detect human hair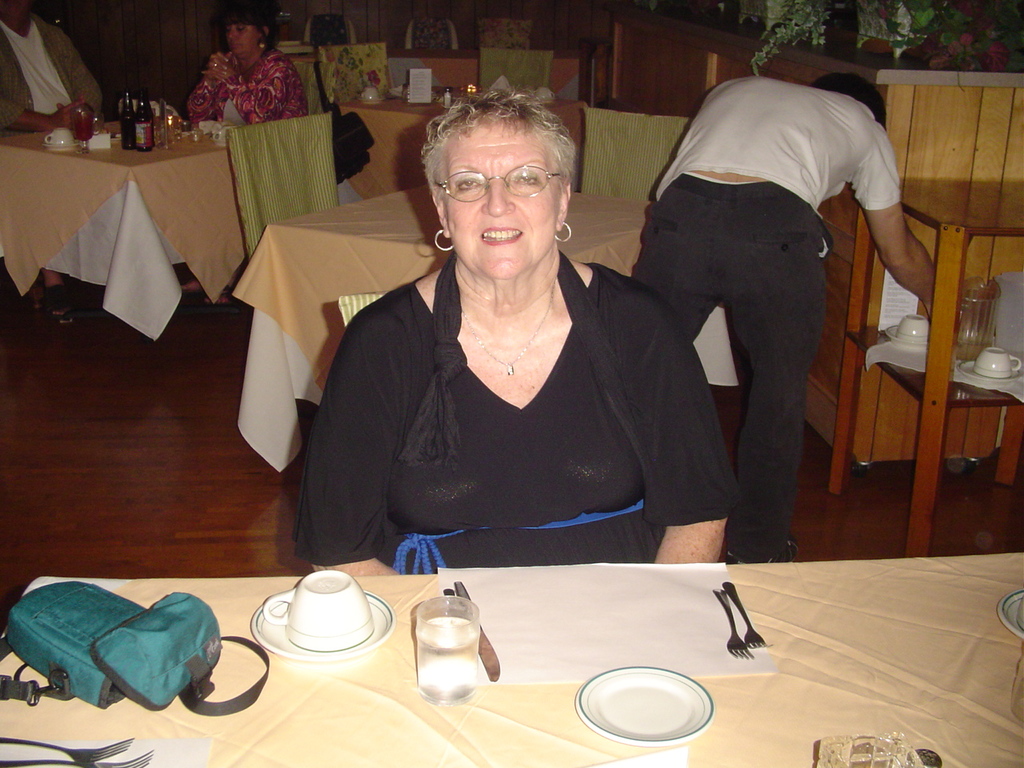
(426, 102, 573, 195)
